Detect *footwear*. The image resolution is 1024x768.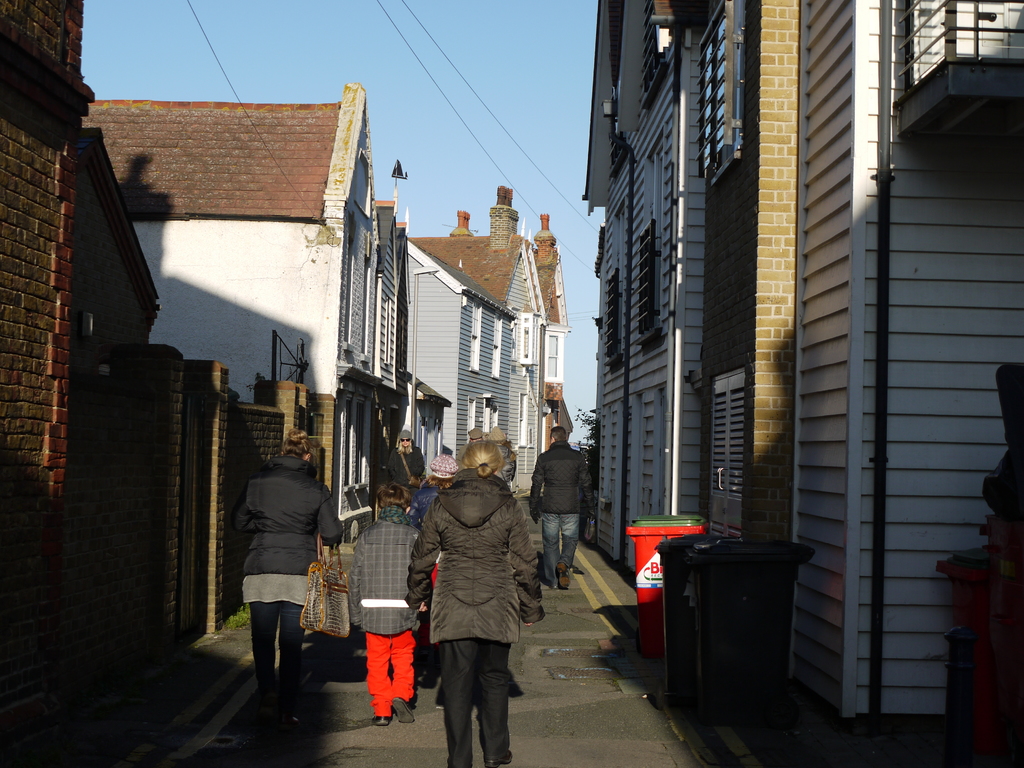
484/749/511/767.
